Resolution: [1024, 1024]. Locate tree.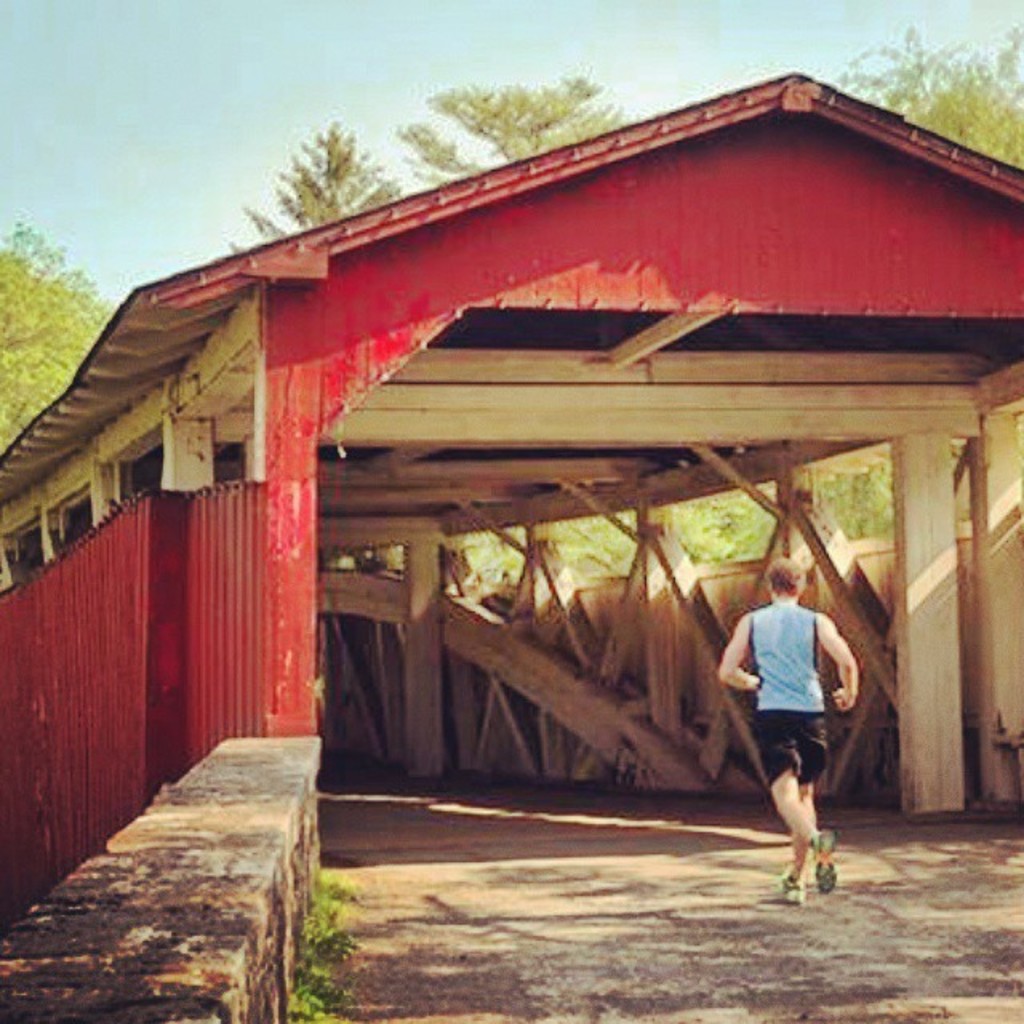
827 13 970 114.
